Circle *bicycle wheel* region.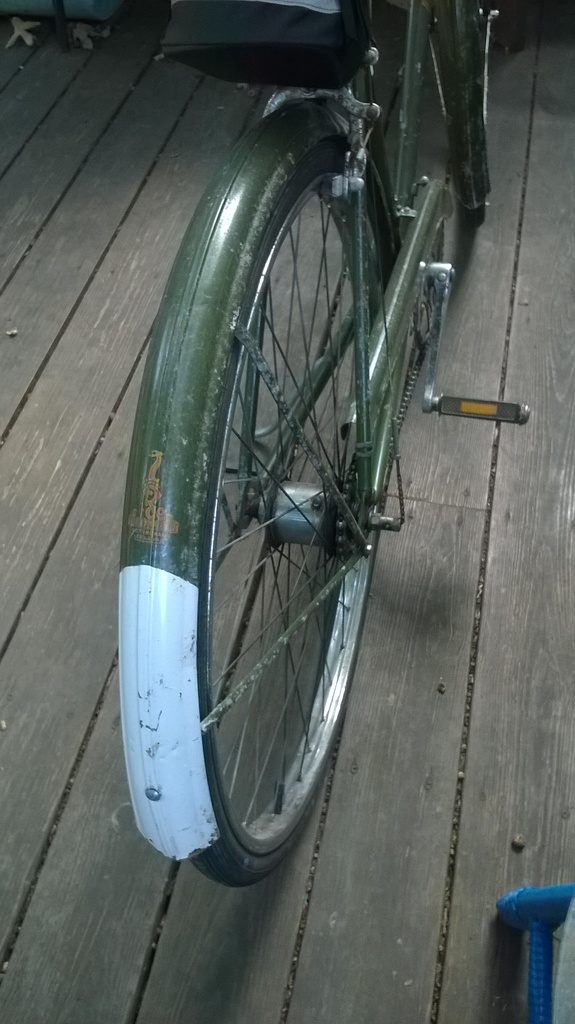
Region: 118:128:437:876.
